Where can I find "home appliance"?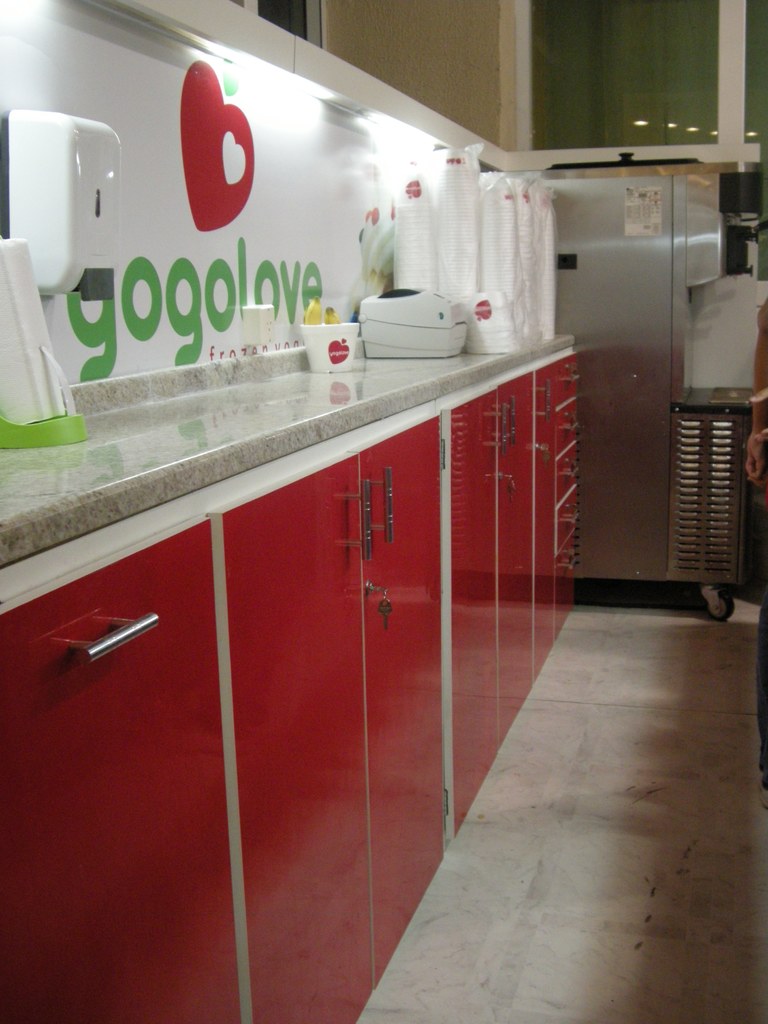
You can find it at (left=0, top=108, right=124, bottom=295).
